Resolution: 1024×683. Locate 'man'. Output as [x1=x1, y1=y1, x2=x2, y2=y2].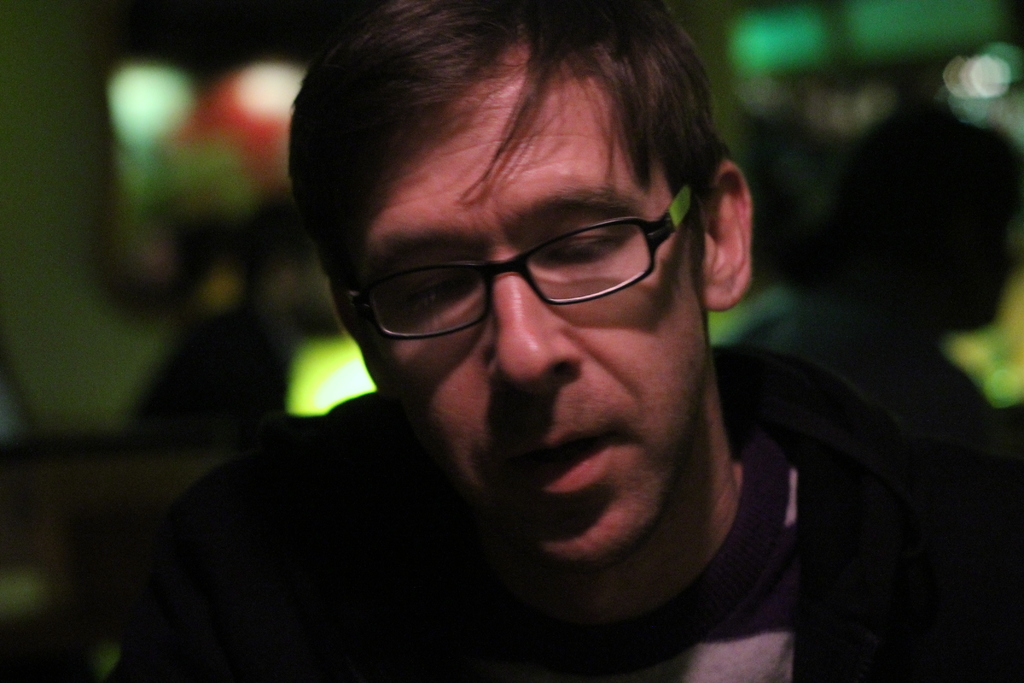
[x1=95, y1=30, x2=940, y2=673].
